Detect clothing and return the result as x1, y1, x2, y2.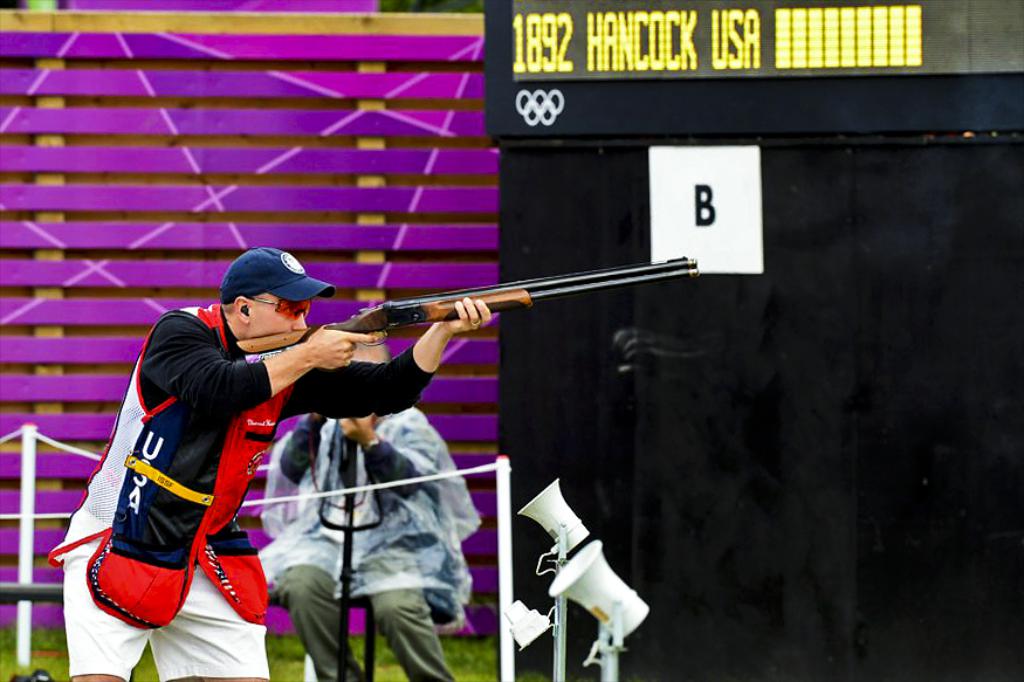
255, 404, 479, 681.
